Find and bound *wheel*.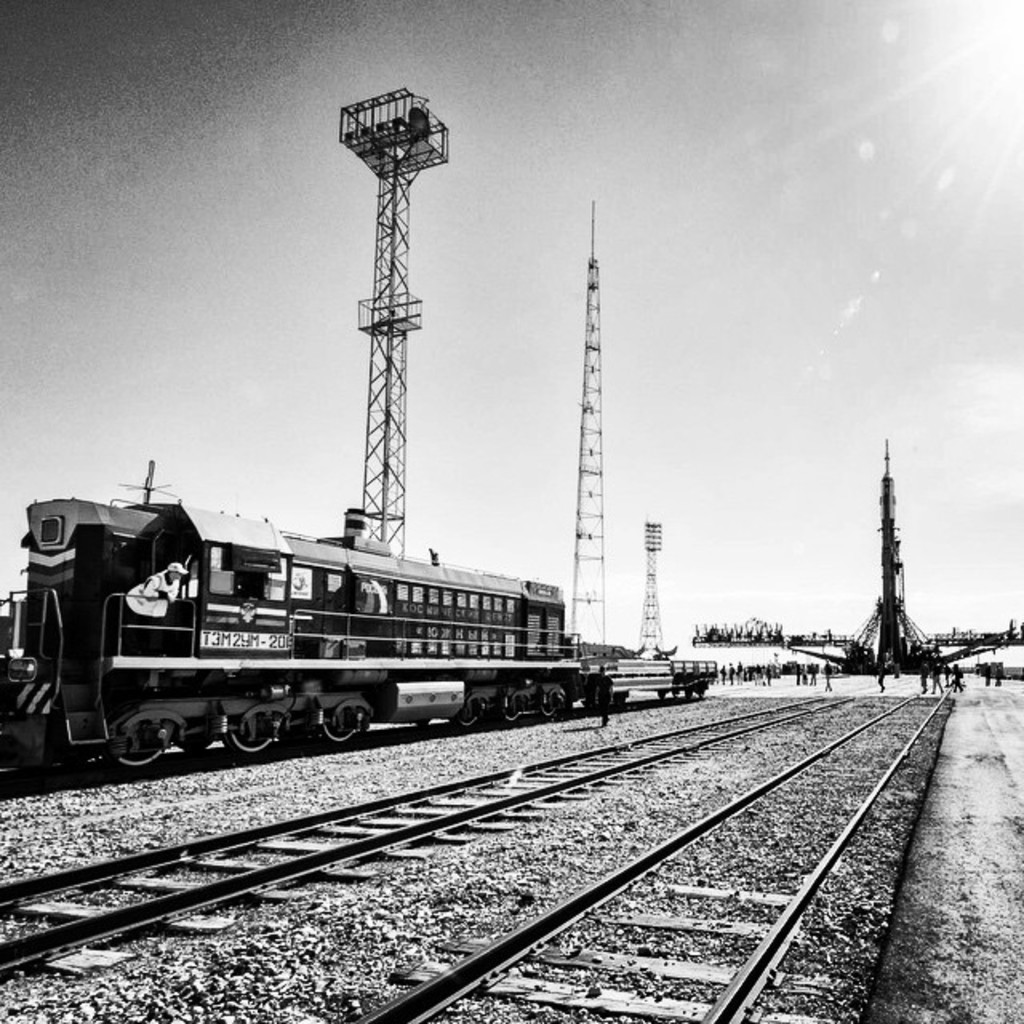
Bound: 542,699,562,718.
